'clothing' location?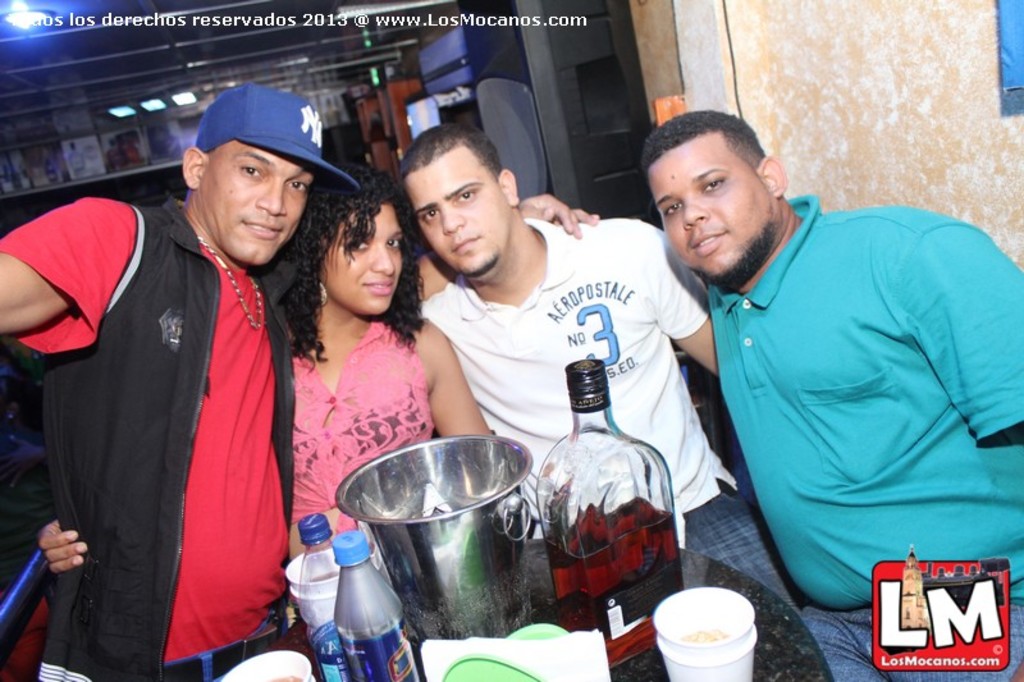
(415,219,805,604)
